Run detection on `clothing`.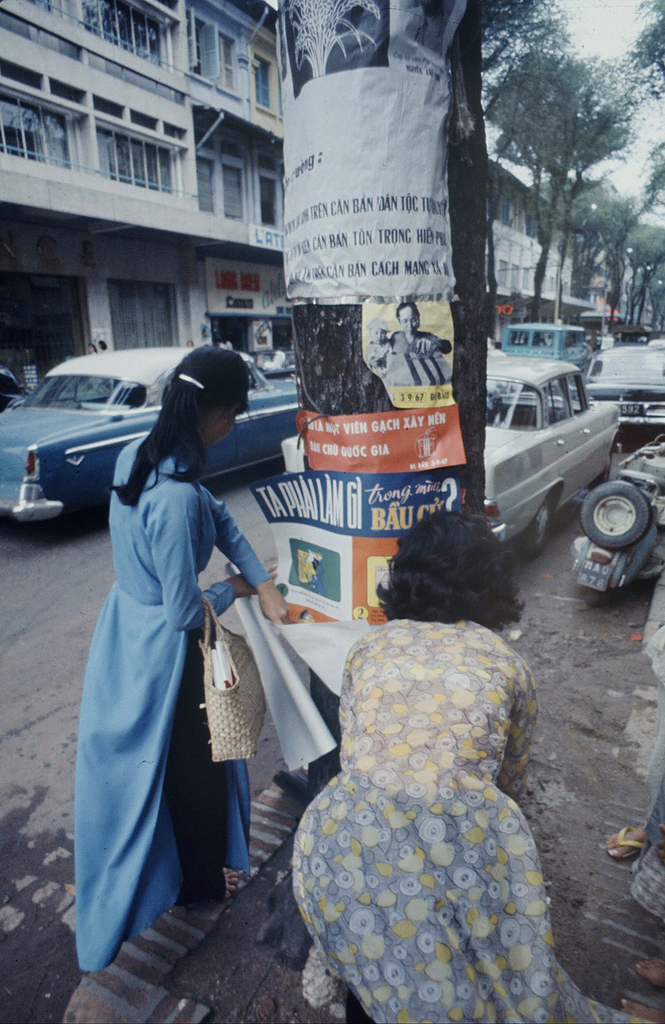
Result: (74,437,270,972).
